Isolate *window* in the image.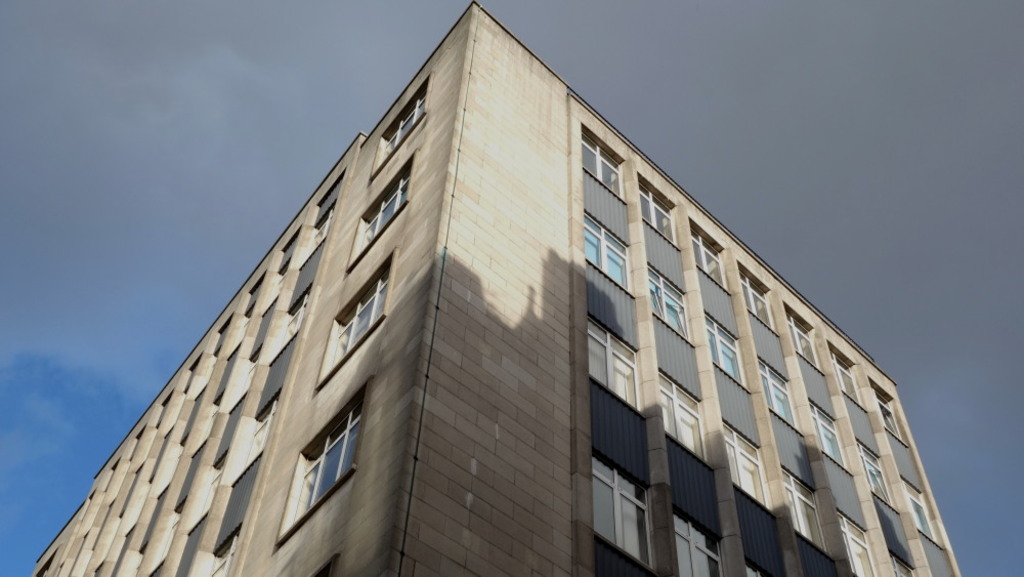
Isolated region: (x1=810, y1=401, x2=848, y2=467).
